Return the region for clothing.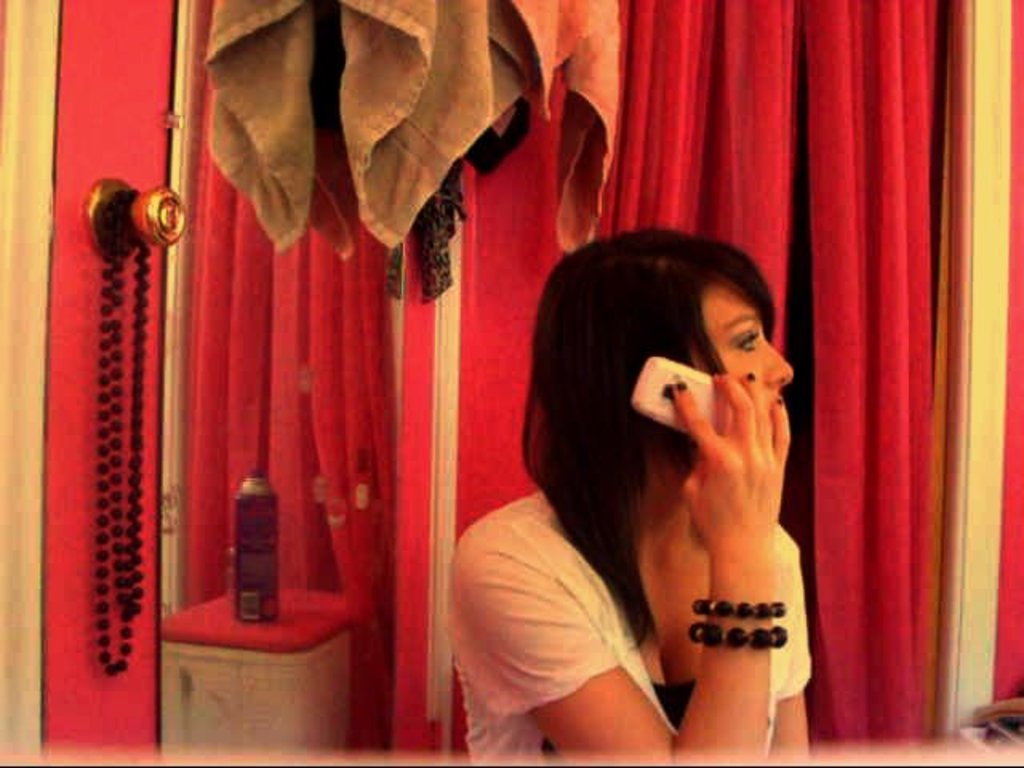
(445, 478, 808, 765).
